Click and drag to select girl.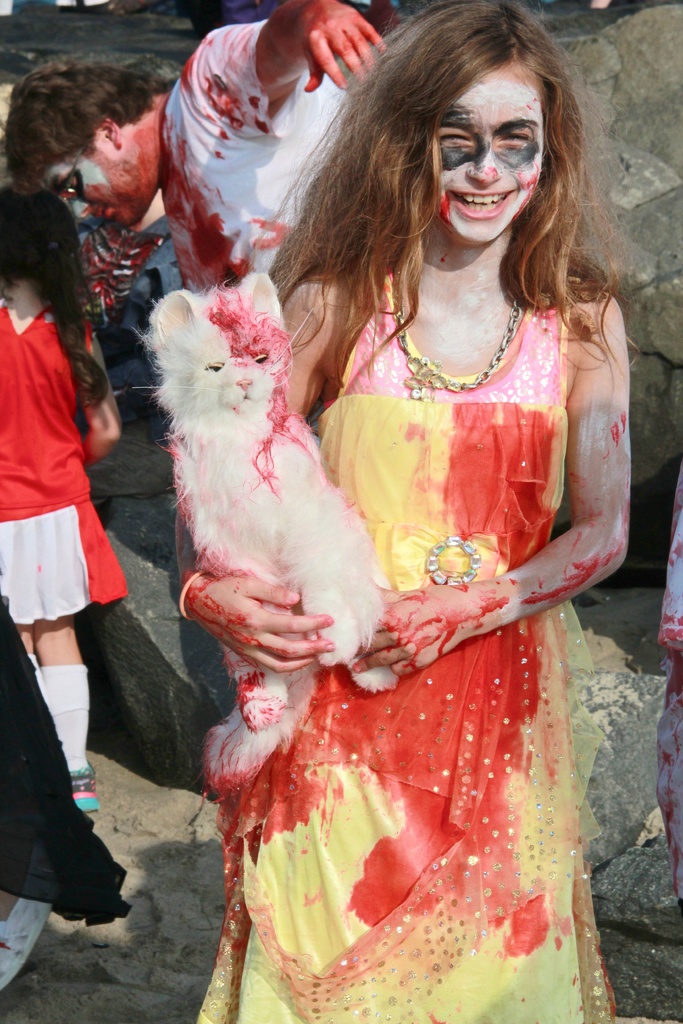
Selection: [174,1,632,1023].
